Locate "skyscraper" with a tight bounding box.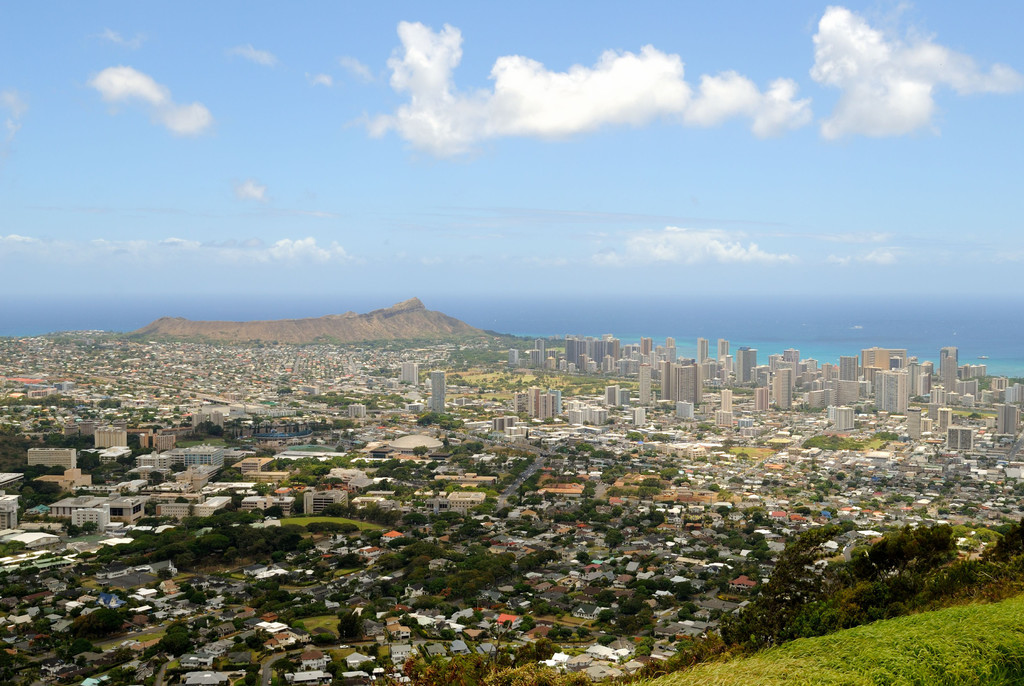
[left=669, top=363, right=693, bottom=409].
